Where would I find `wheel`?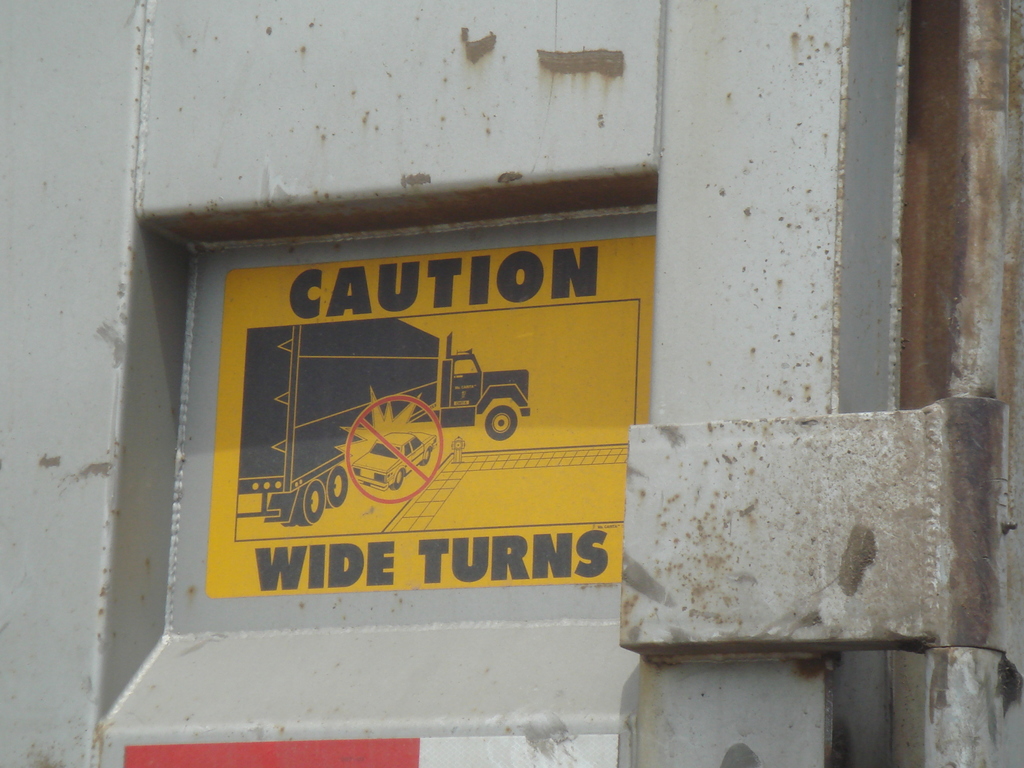
At <bbox>296, 479, 324, 524</bbox>.
